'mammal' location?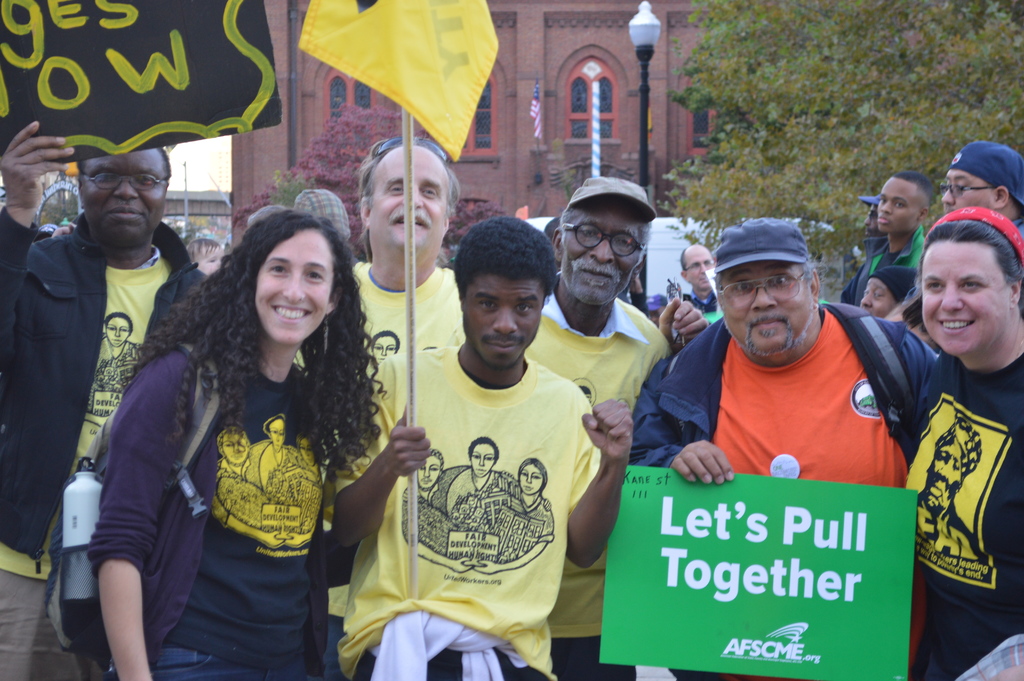
<box>333,124,472,675</box>
